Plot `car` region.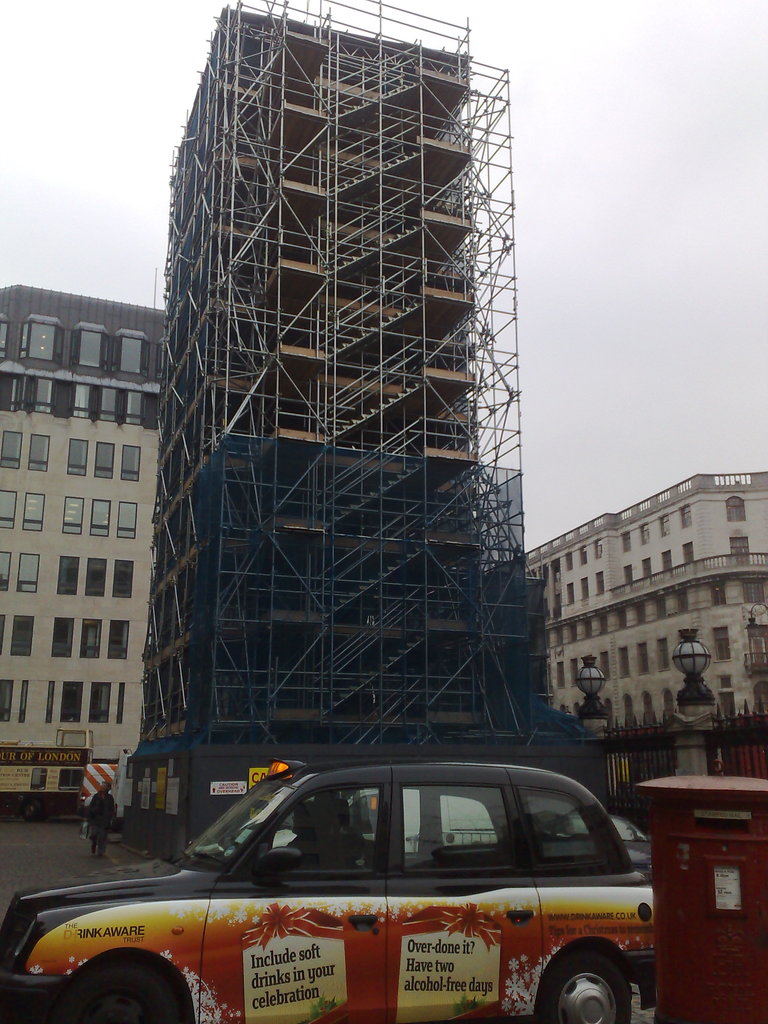
Plotted at pyautogui.locateOnScreen(0, 757, 662, 1023).
